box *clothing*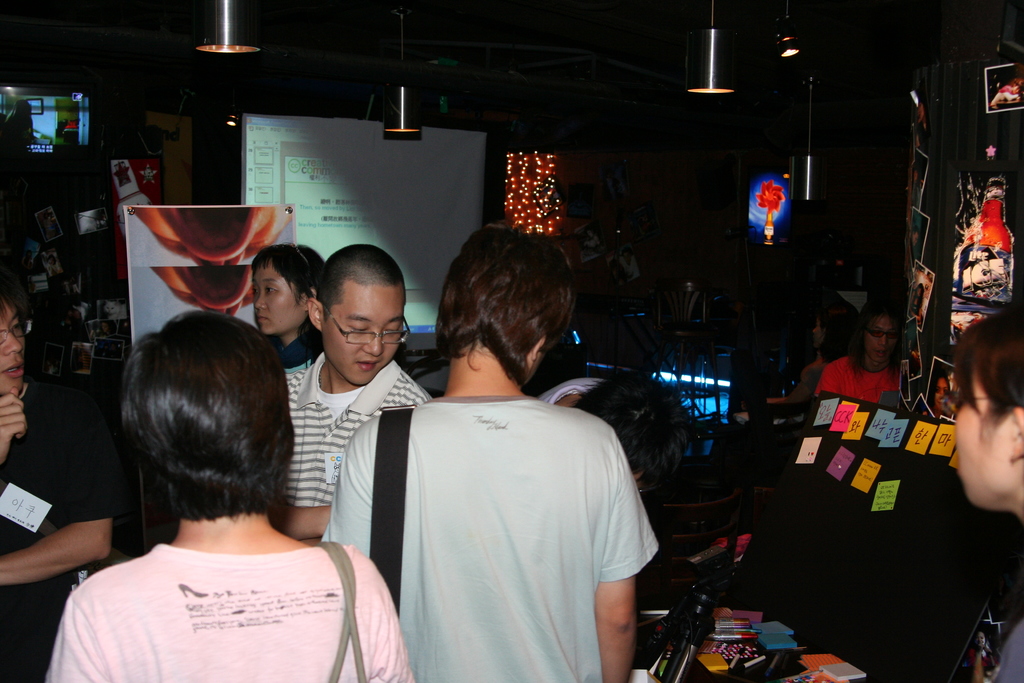
[x1=620, y1=255, x2=640, y2=281]
